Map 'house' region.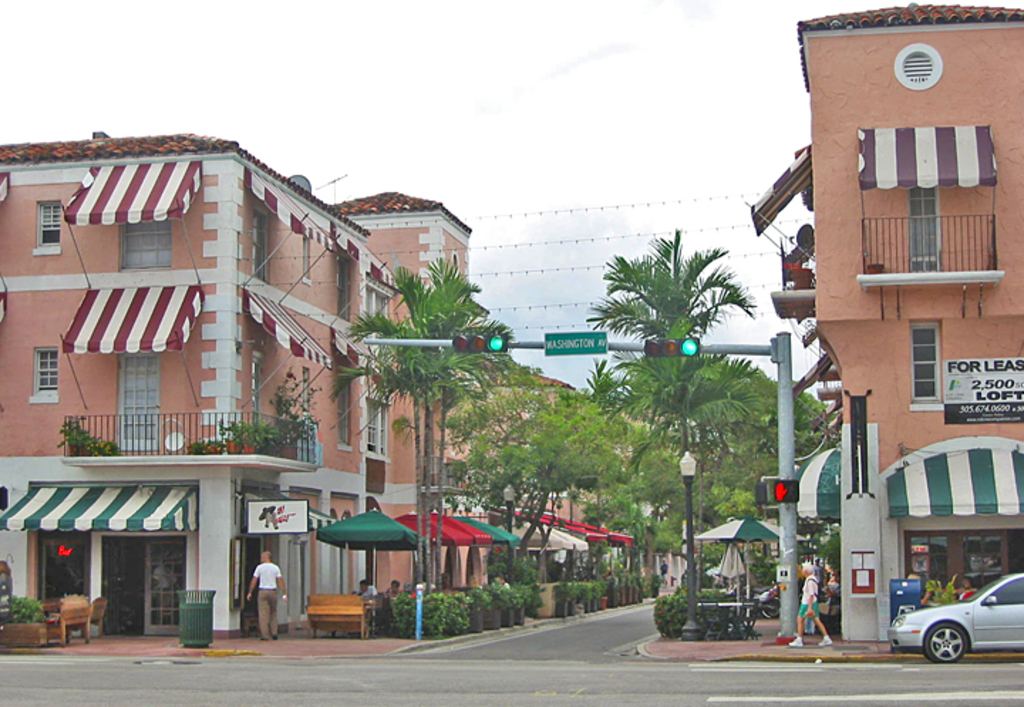
Mapped to select_region(798, 0, 1023, 639).
